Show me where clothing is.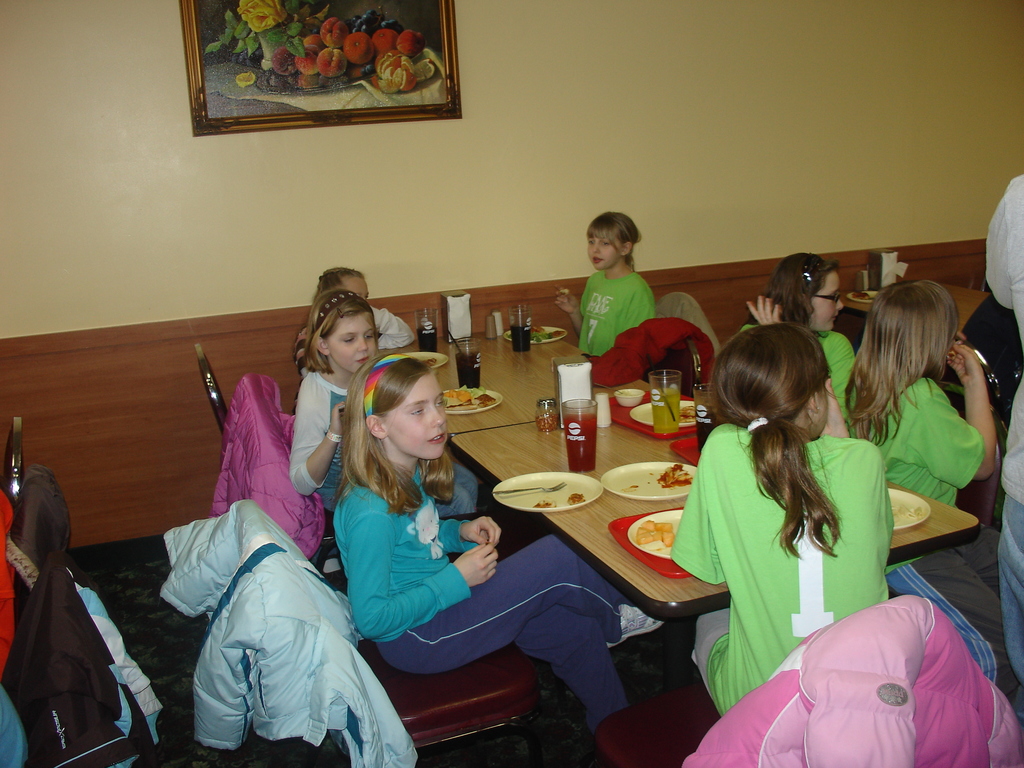
clothing is at pyautogui.locateOnScreen(743, 326, 857, 436).
